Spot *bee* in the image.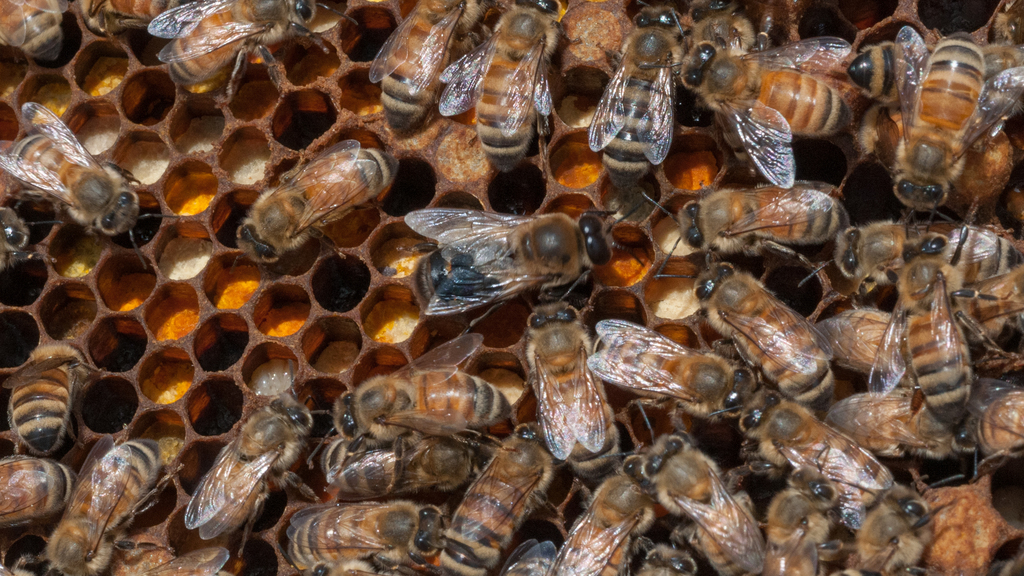
*bee* found at (left=889, top=17, right=1023, bottom=187).
